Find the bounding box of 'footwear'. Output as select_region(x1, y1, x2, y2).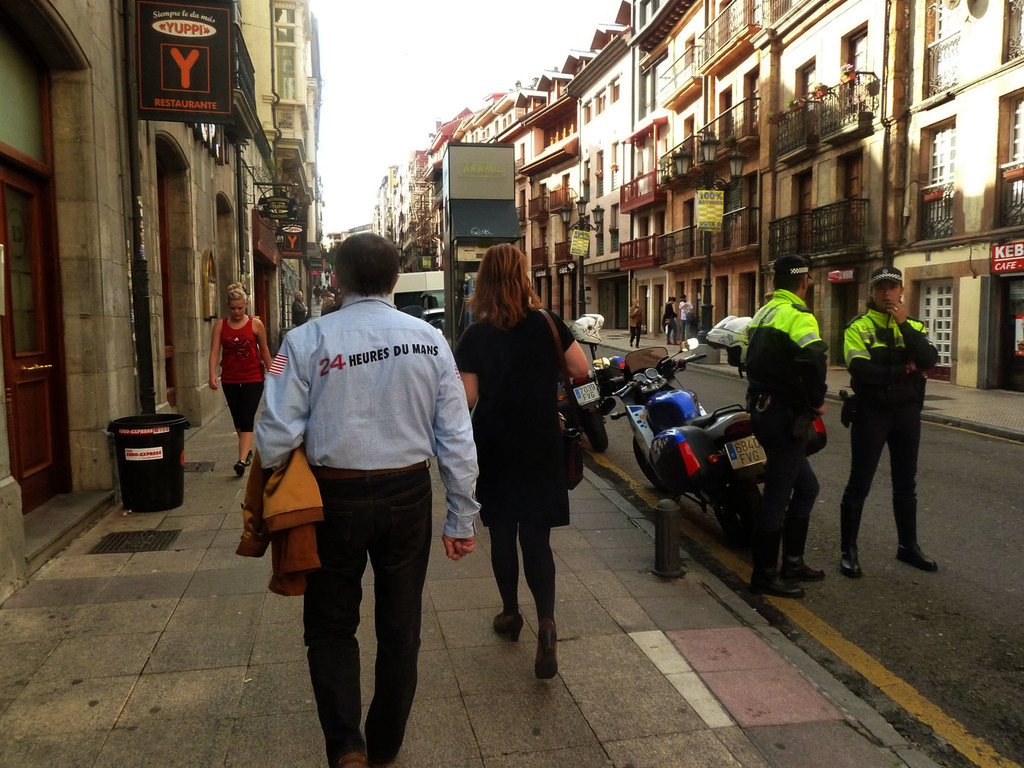
select_region(492, 611, 520, 641).
